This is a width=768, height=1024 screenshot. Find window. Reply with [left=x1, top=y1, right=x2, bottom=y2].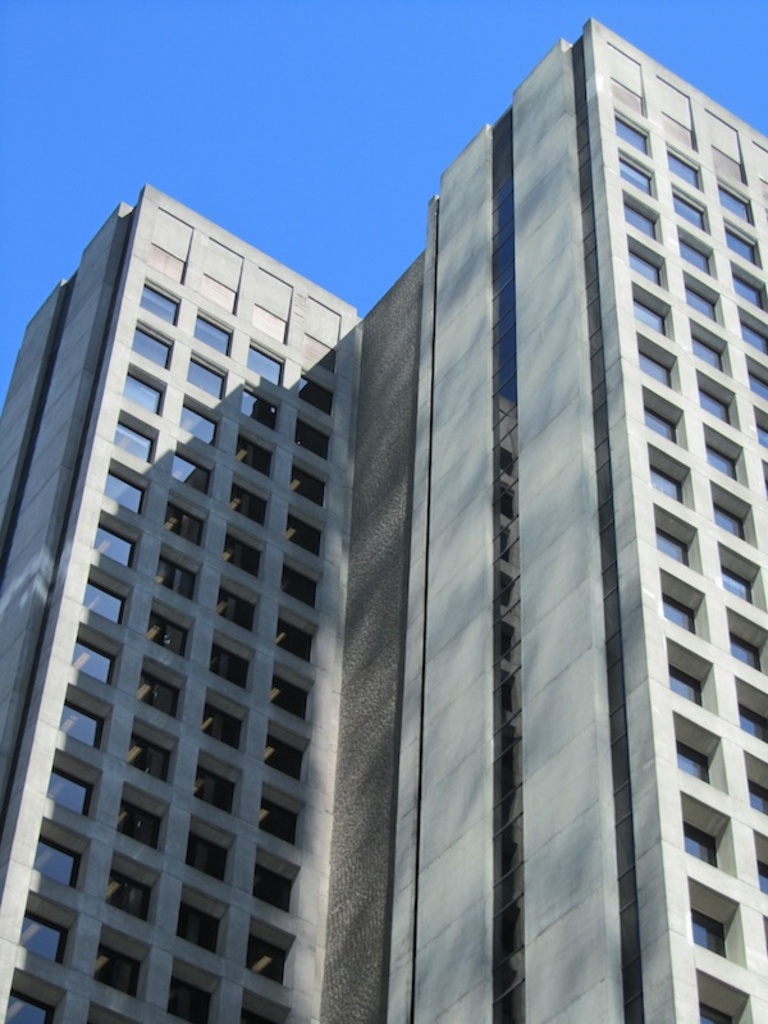
[left=92, top=522, right=141, bottom=564].
